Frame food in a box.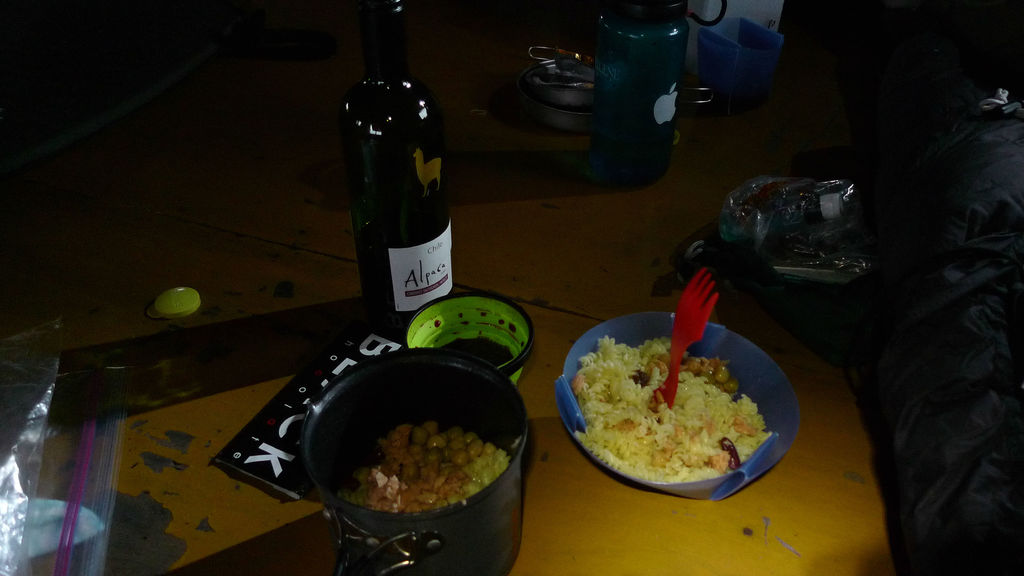
335/424/511/517.
